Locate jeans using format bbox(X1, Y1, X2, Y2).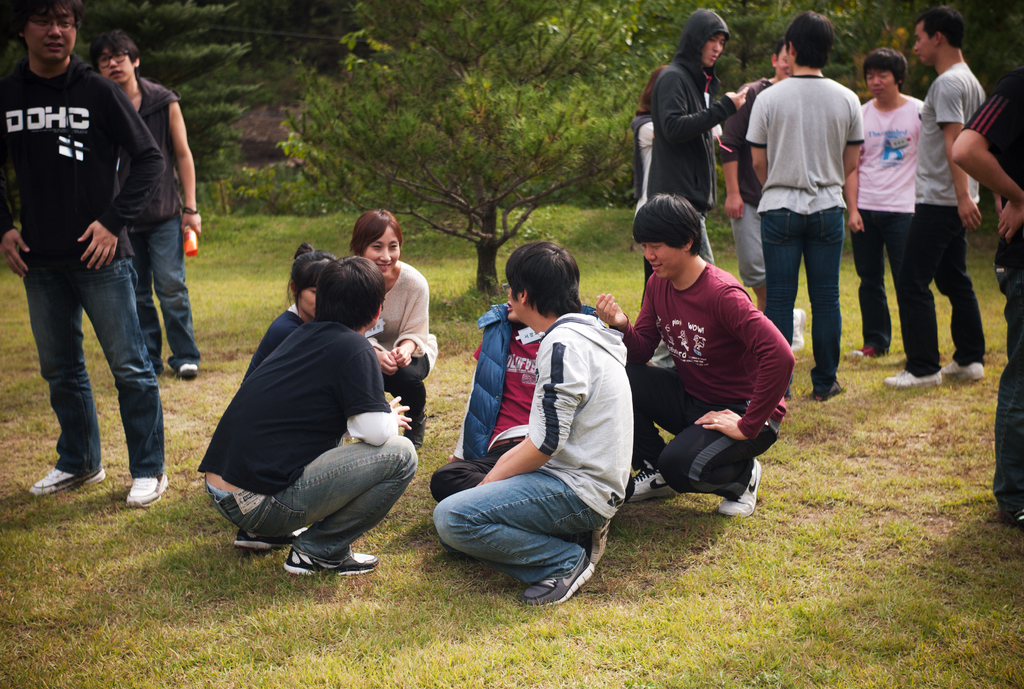
bbox(204, 432, 414, 570).
